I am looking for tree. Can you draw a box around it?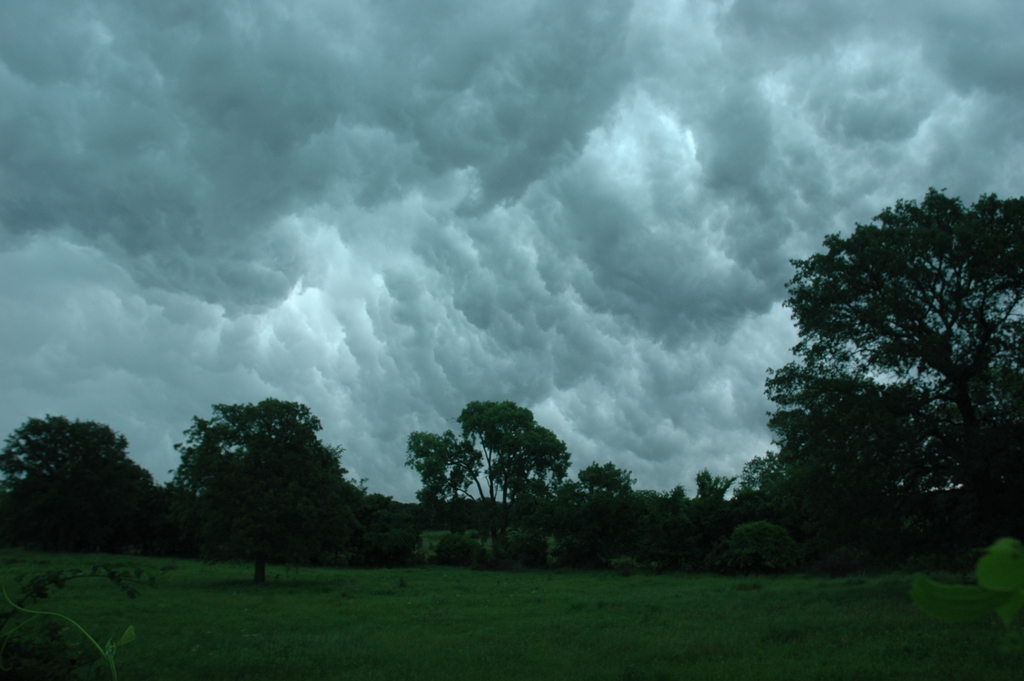
Sure, the bounding box is left=0, top=415, right=152, bottom=539.
